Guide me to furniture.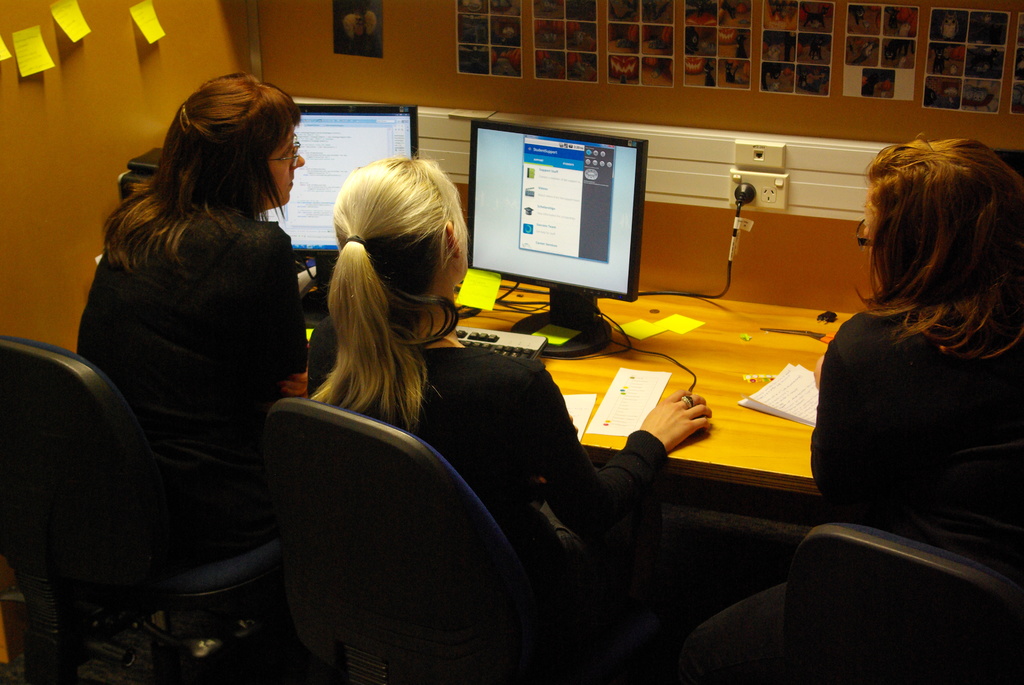
Guidance: <region>270, 391, 627, 684</region>.
